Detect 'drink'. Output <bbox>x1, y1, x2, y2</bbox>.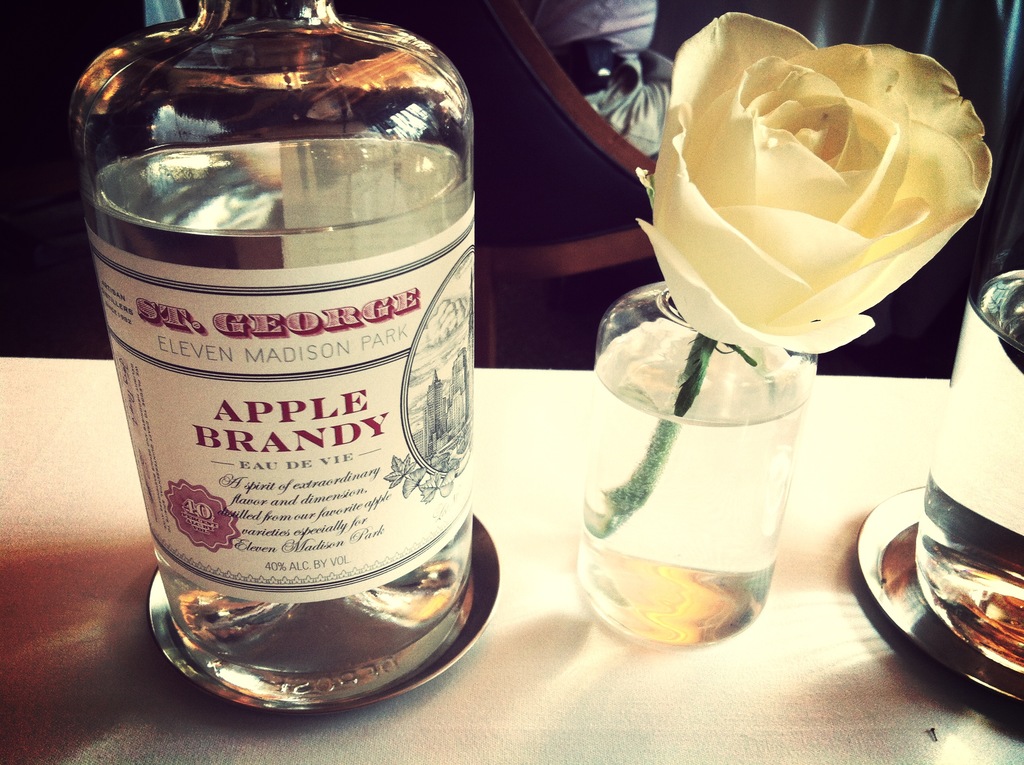
<bbox>590, 312, 812, 646</bbox>.
